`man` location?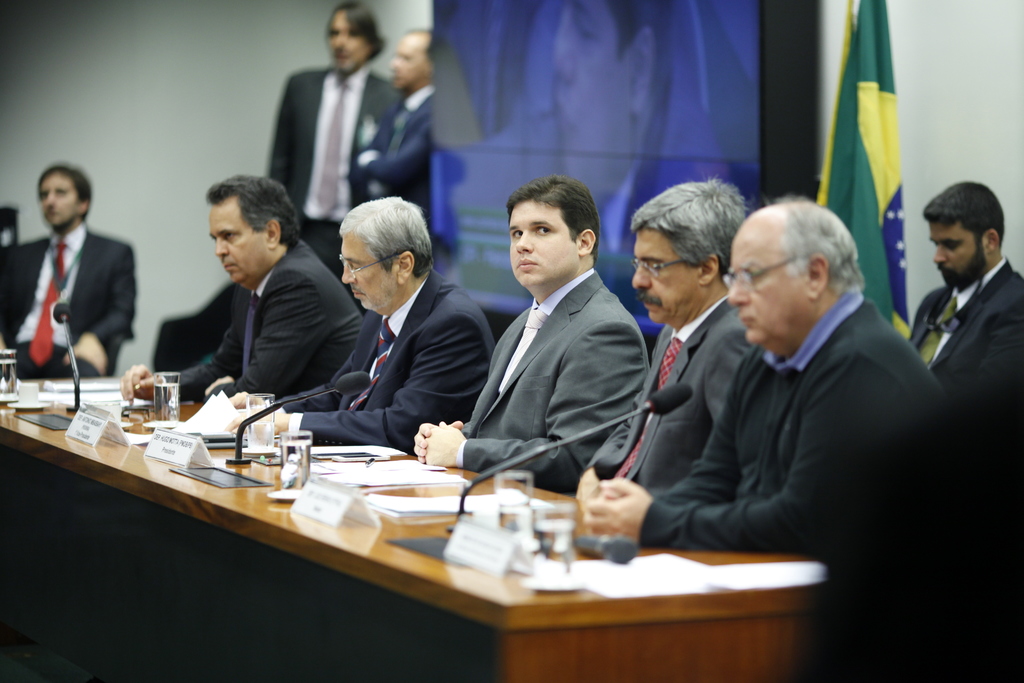
box=[905, 173, 1023, 446]
